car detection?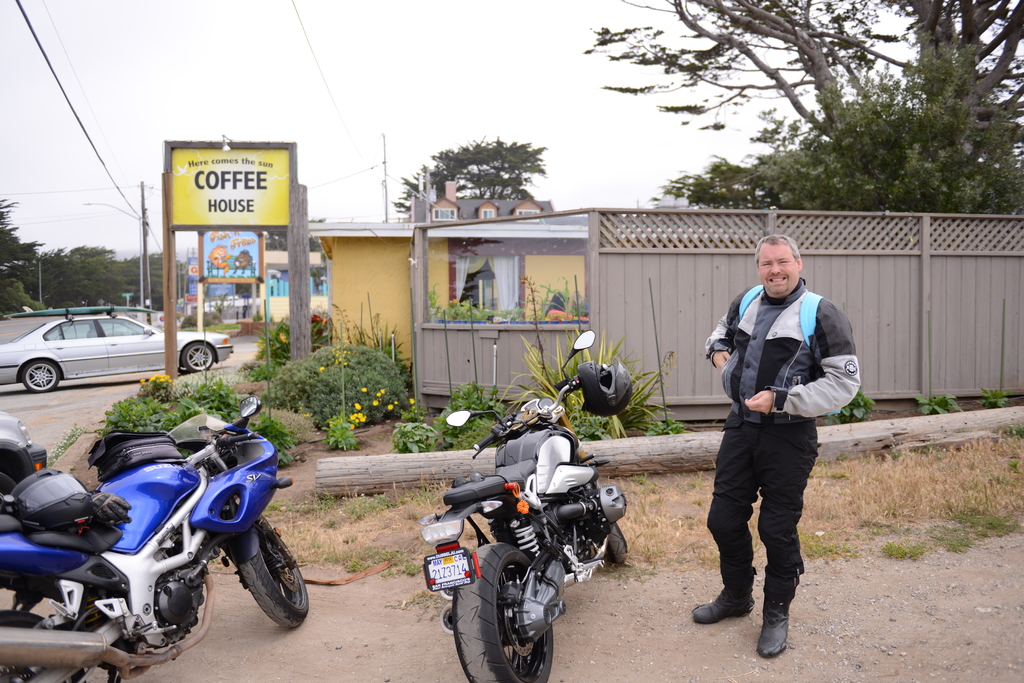
pyautogui.locateOnScreen(0, 308, 230, 398)
